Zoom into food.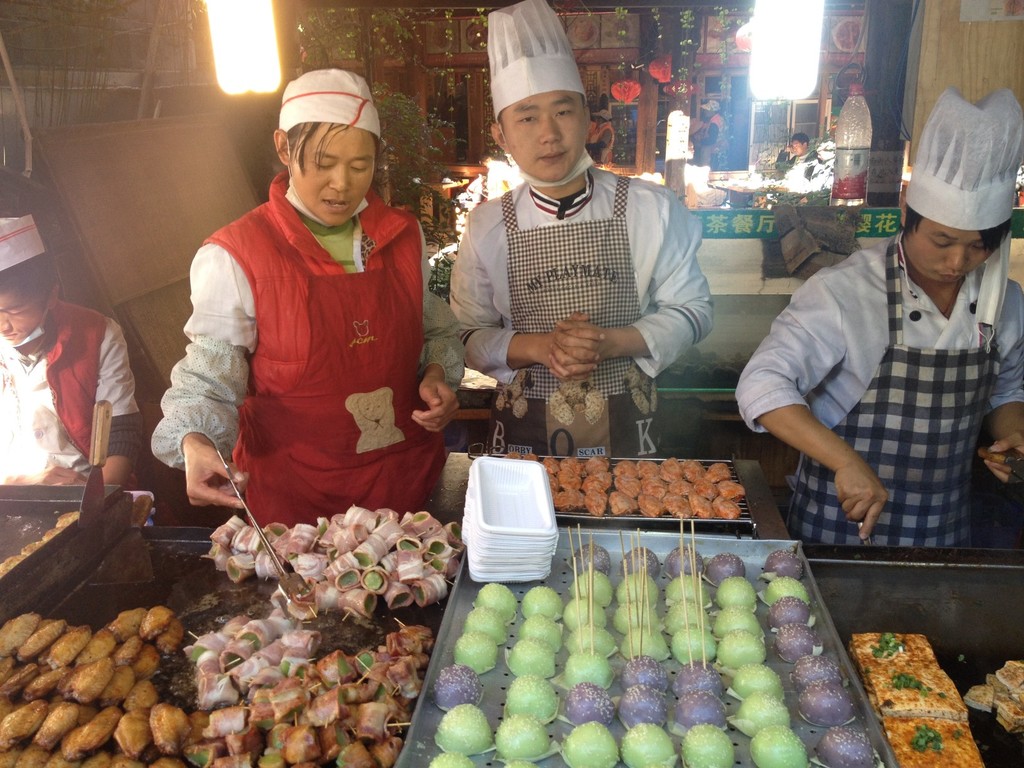
Zoom target: {"x1": 672, "y1": 688, "x2": 729, "y2": 732}.
